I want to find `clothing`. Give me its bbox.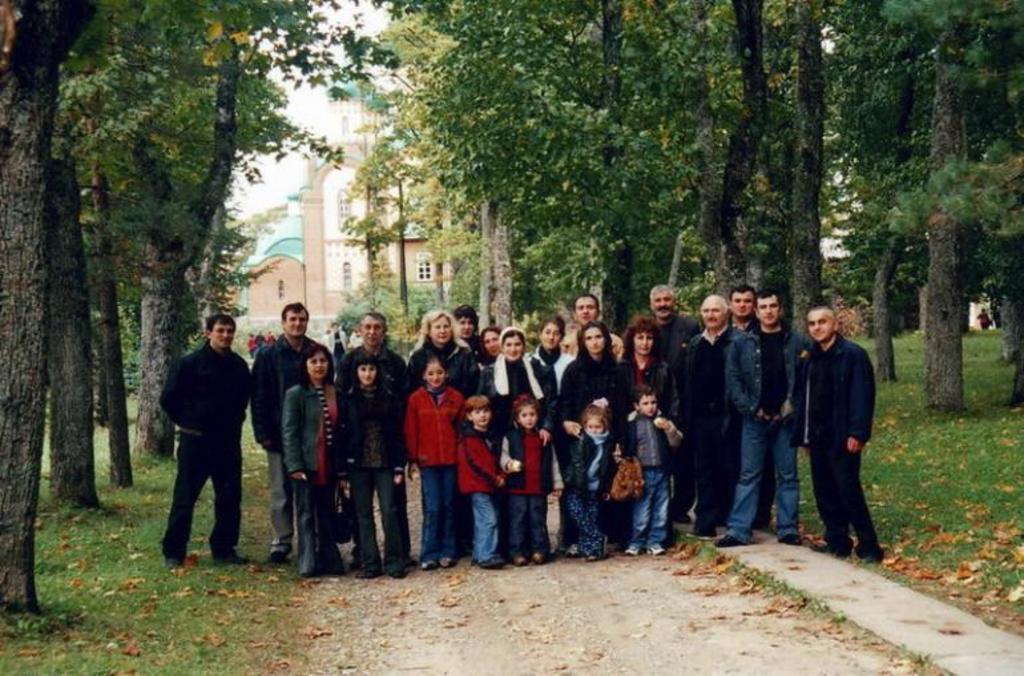
detection(275, 371, 343, 571).
